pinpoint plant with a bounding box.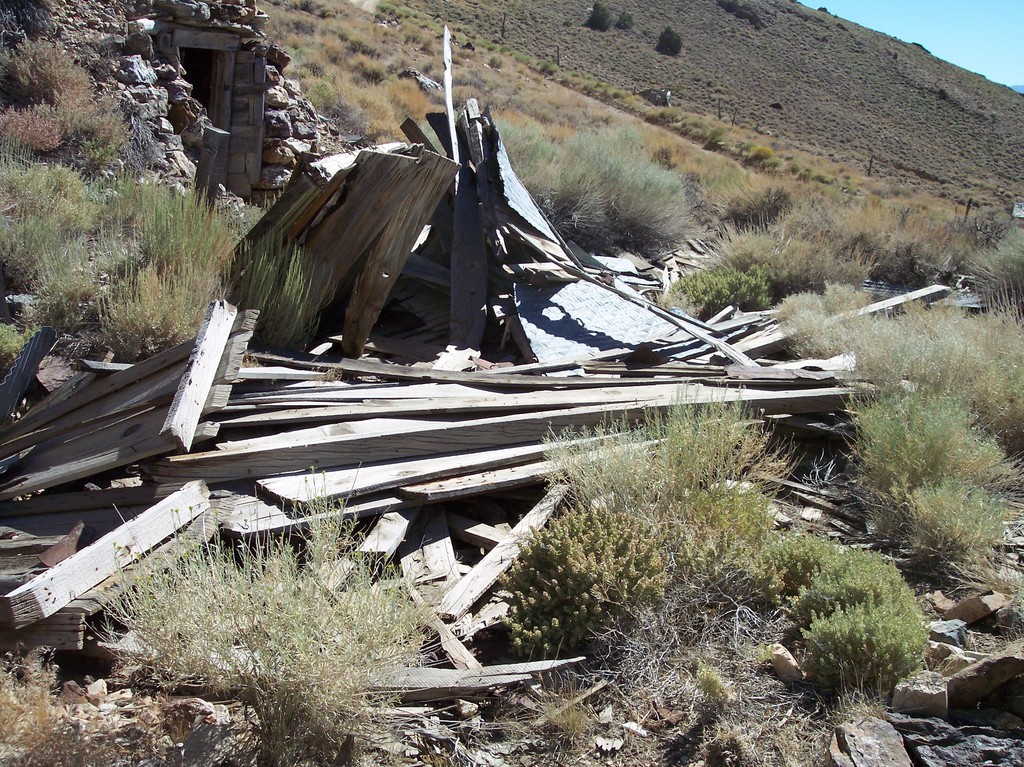
BBox(846, 385, 999, 494).
